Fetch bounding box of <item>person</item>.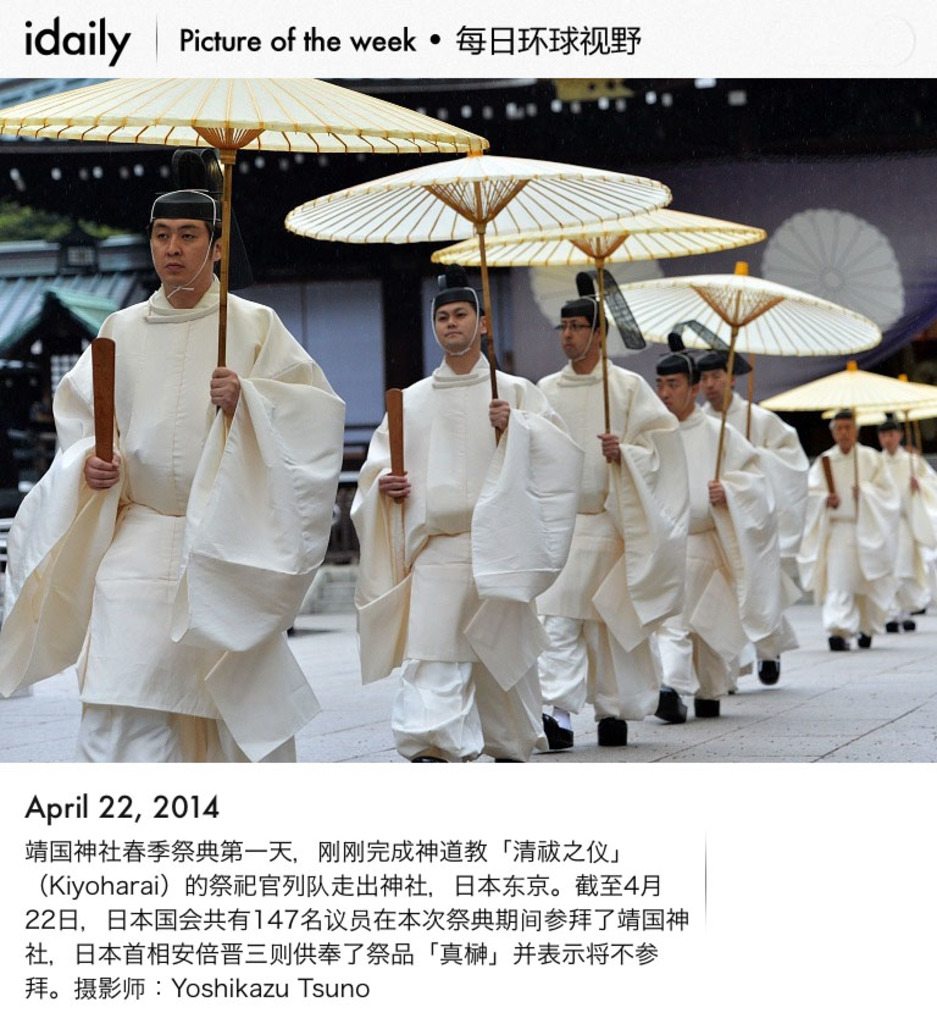
Bbox: 346/283/583/765.
